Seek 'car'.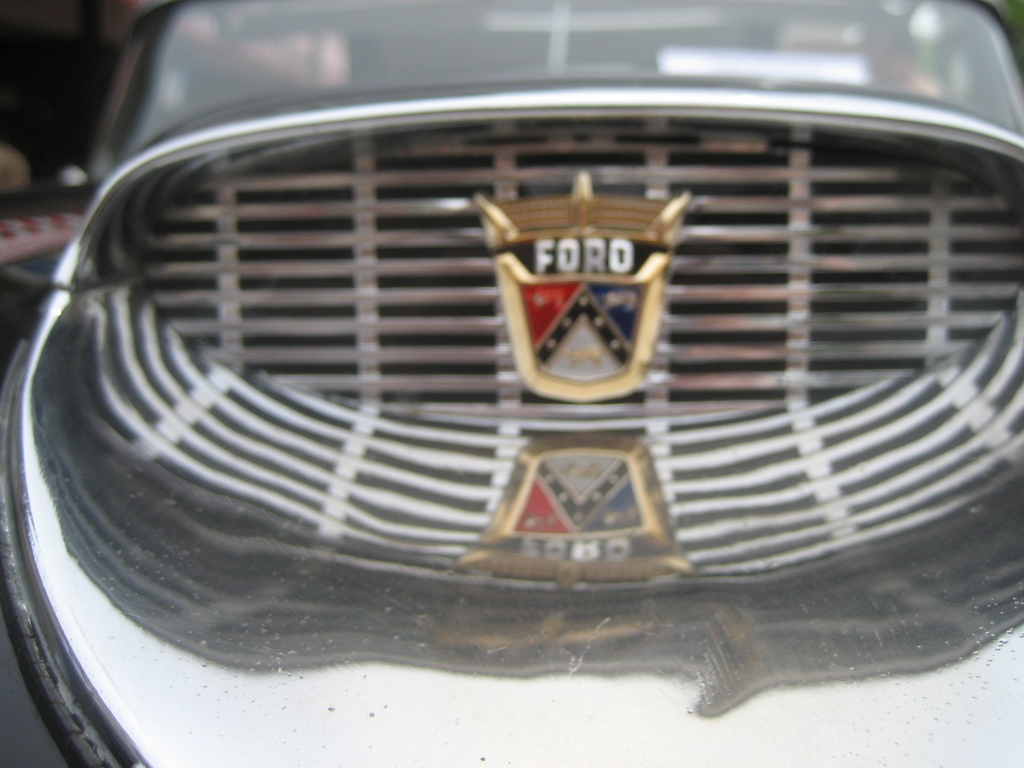
(0,0,1023,767).
